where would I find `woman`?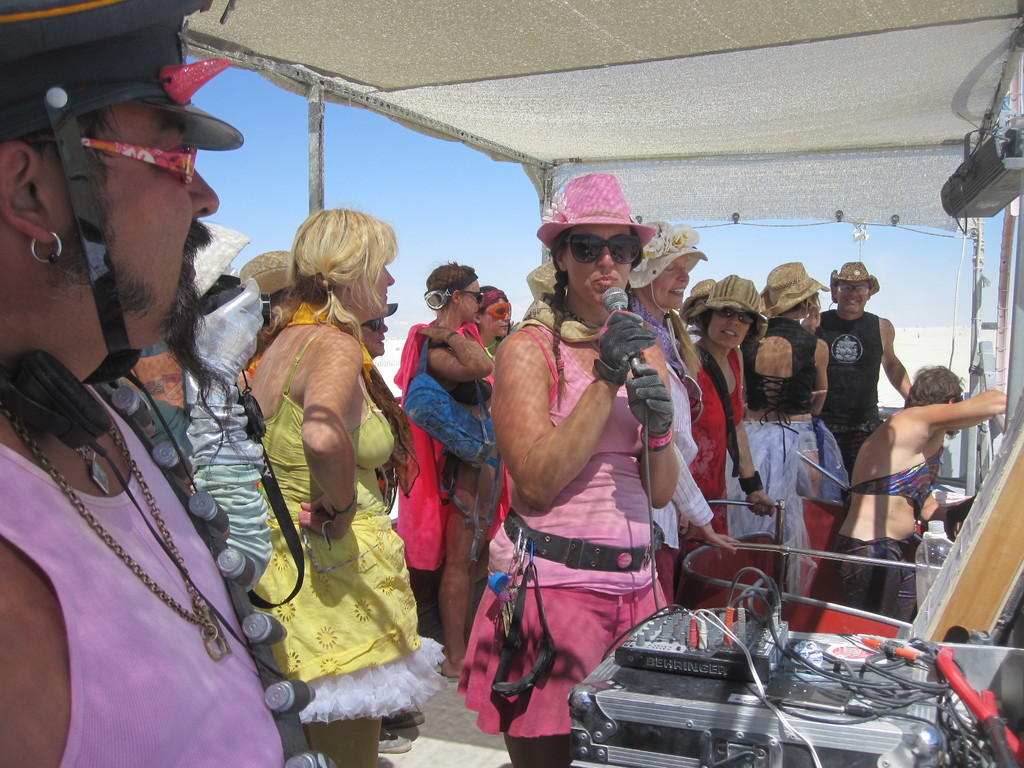
At (left=739, top=263, right=828, bottom=582).
